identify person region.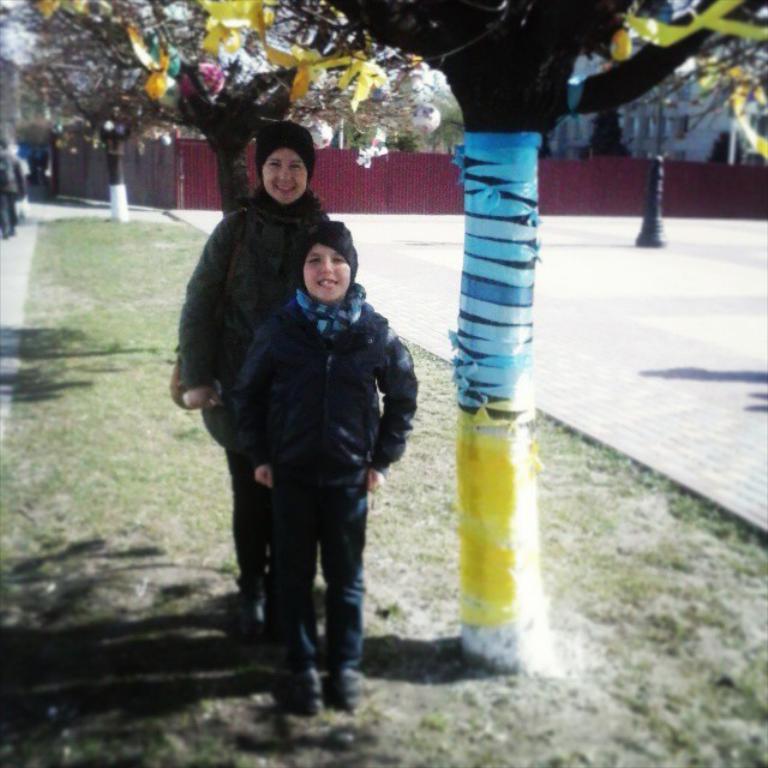
Region: [left=234, top=220, right=419, bottom=709].
